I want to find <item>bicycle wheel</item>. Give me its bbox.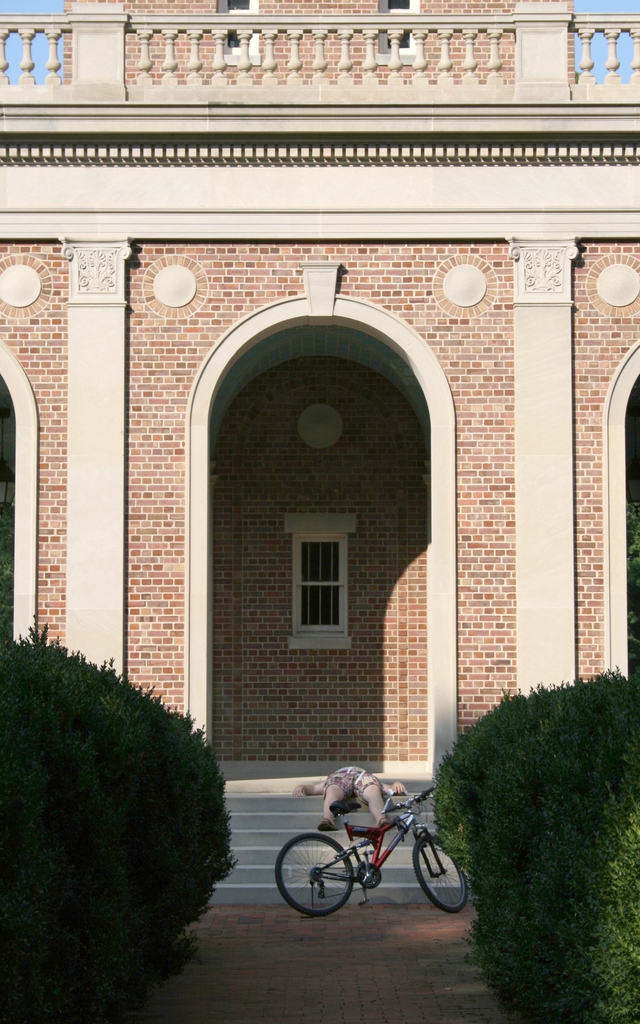
x1=417 y1=844 x2=462 y2=915.
